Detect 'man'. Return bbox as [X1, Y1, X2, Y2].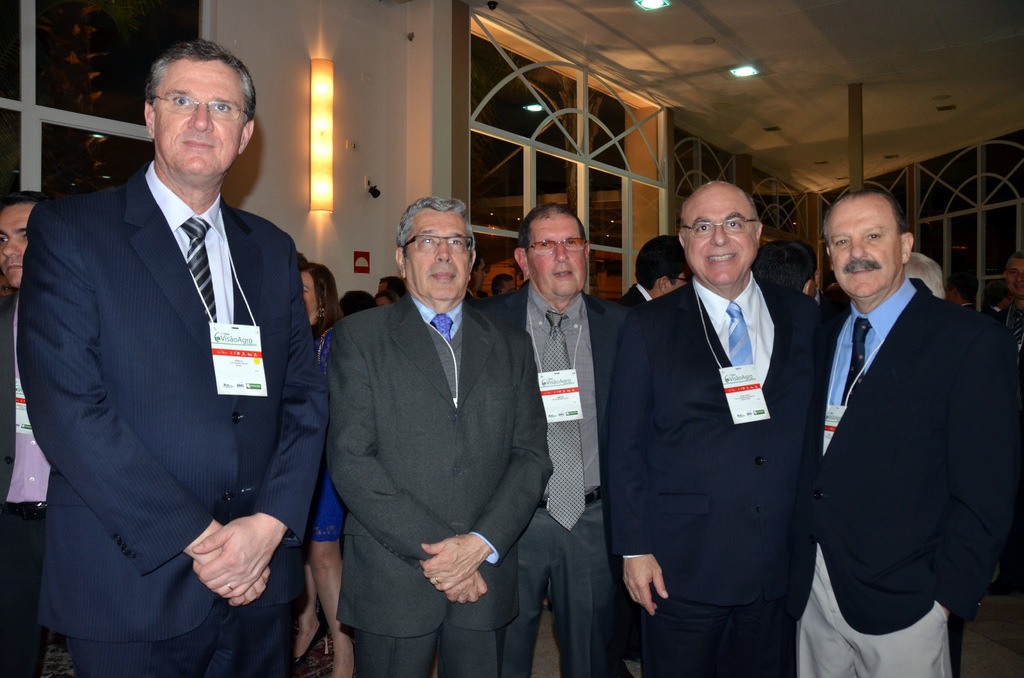
[467, 256, 490, 300].
